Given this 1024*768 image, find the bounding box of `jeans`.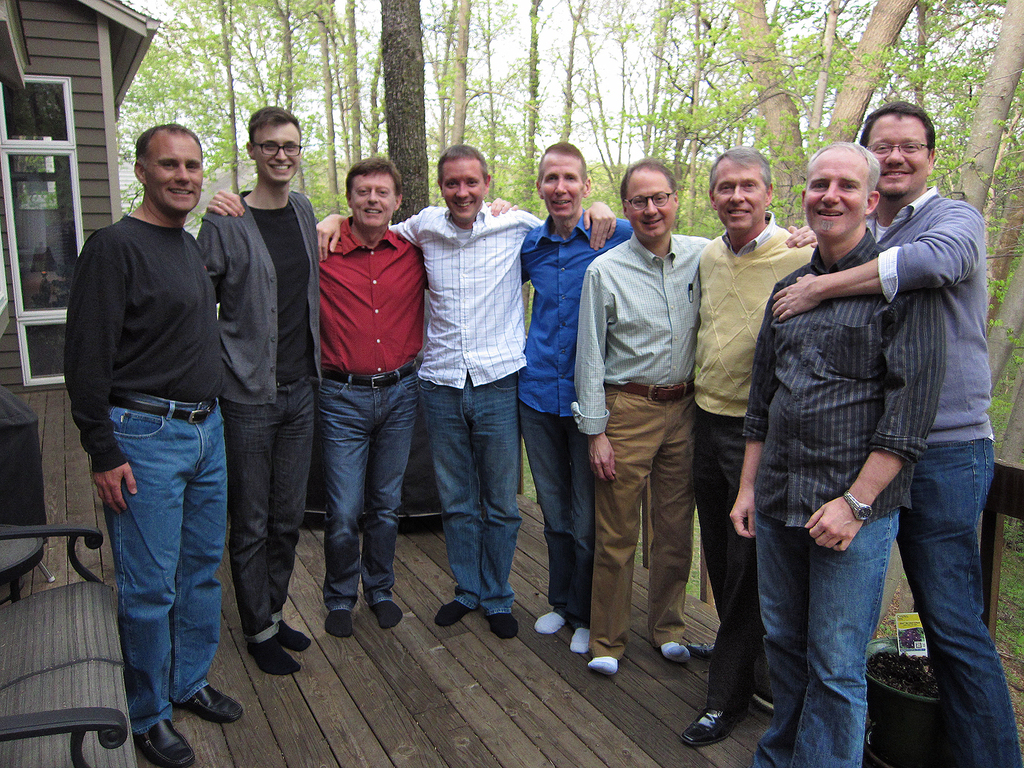
rect(316, 358, 419, 614).
